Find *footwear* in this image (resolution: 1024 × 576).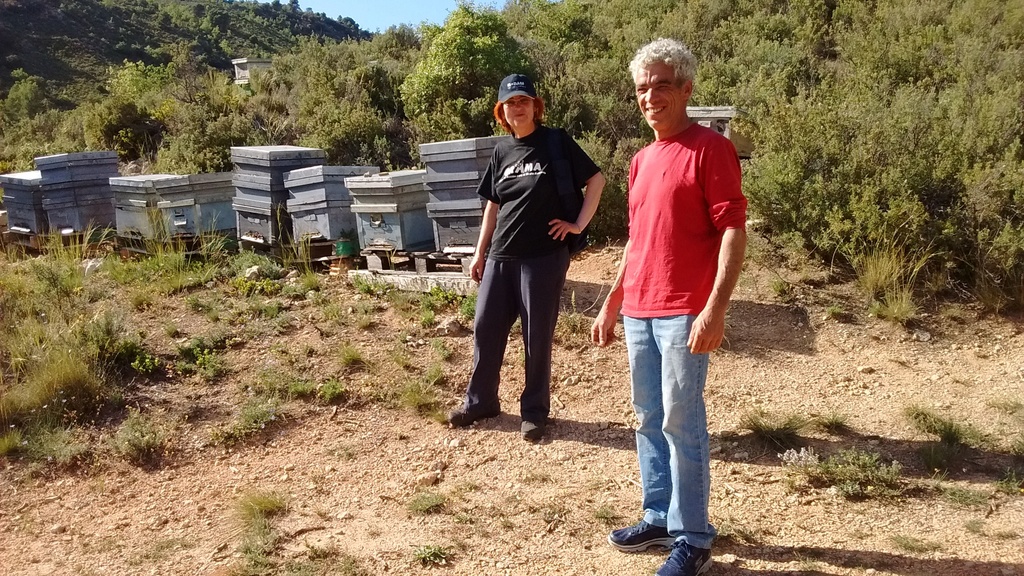
(x1=518, y1=413, x2=543, y2=449).
